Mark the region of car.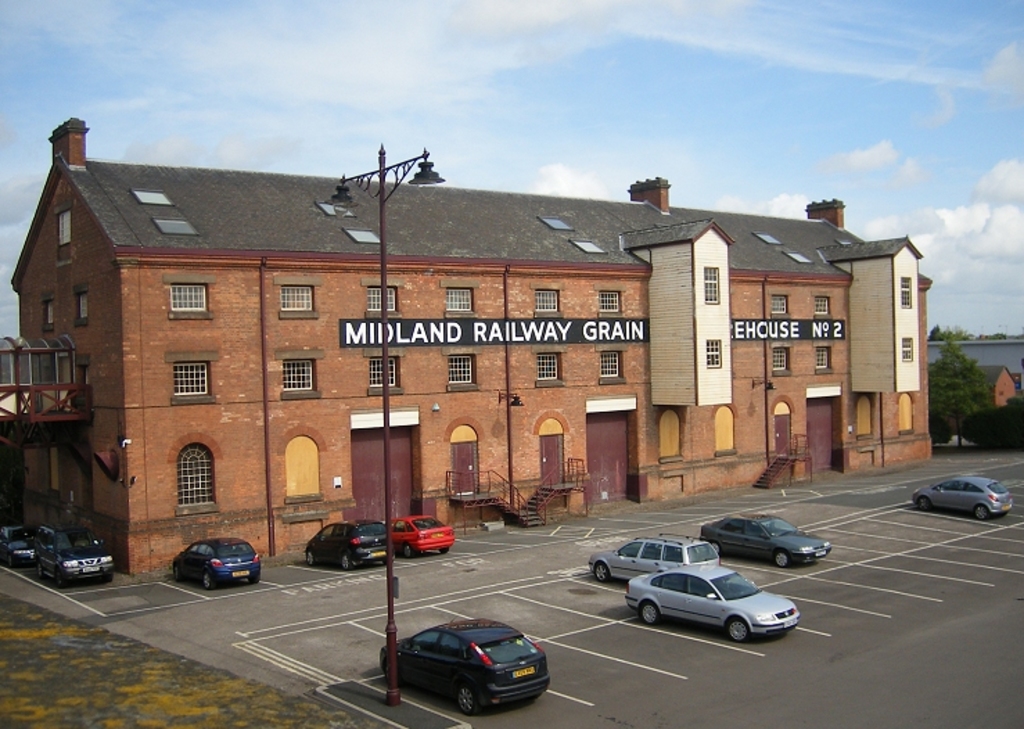
Region: 175:545:258:589.
